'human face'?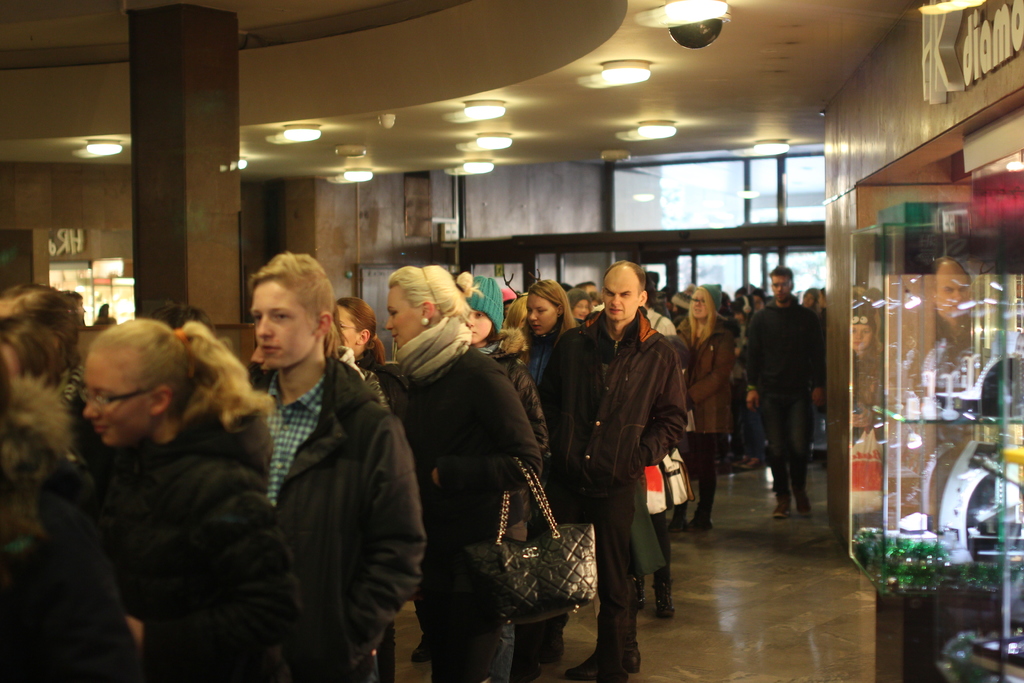
607 281 633 317
